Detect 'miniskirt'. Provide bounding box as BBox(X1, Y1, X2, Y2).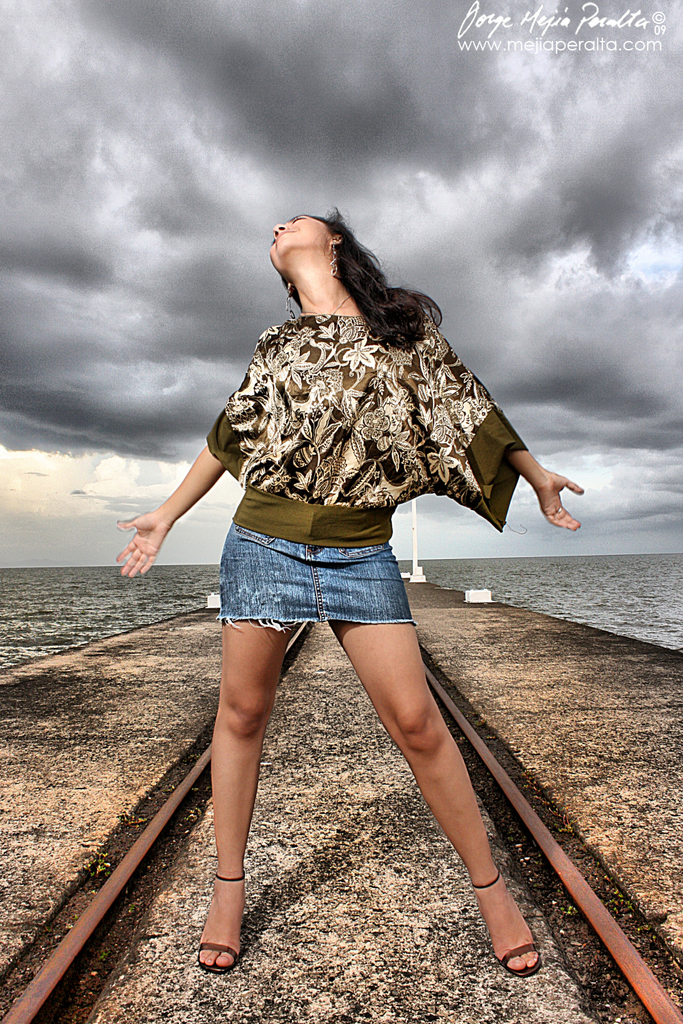
BBox(213, 526, 415, 632).
